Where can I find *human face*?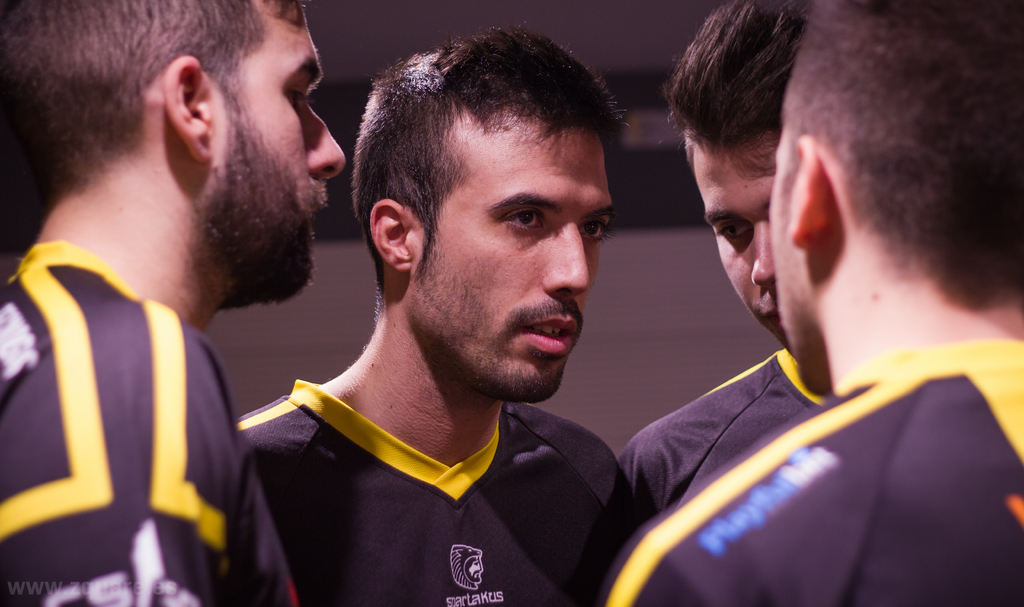
You can find it at left=207, top=0, right=348, bottom=308.
